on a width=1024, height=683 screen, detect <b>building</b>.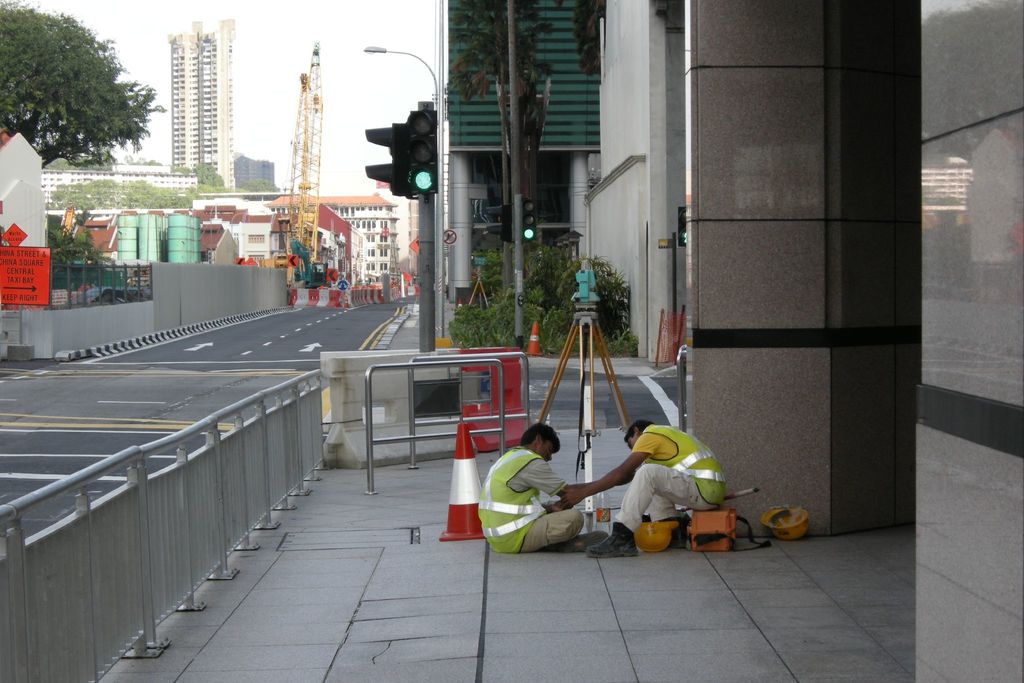
[172,17,236,193].
